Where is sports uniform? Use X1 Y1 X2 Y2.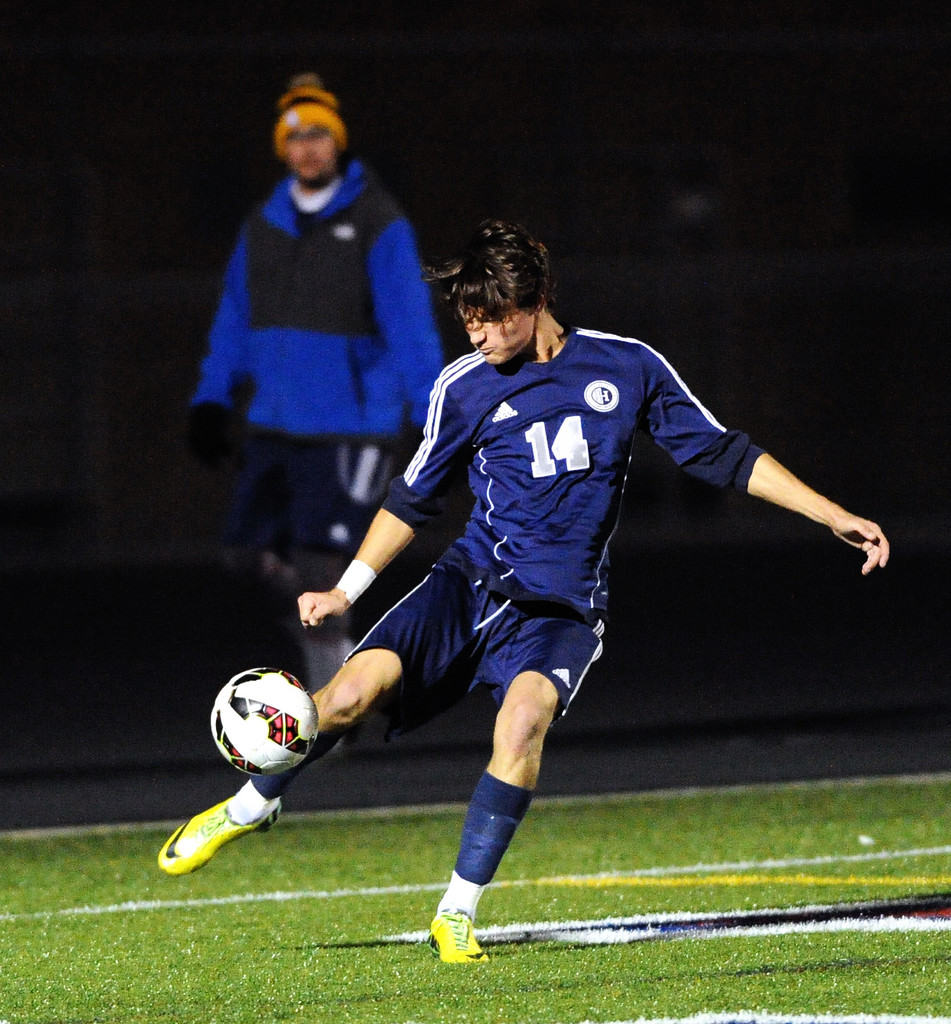
249 272 632 934.
